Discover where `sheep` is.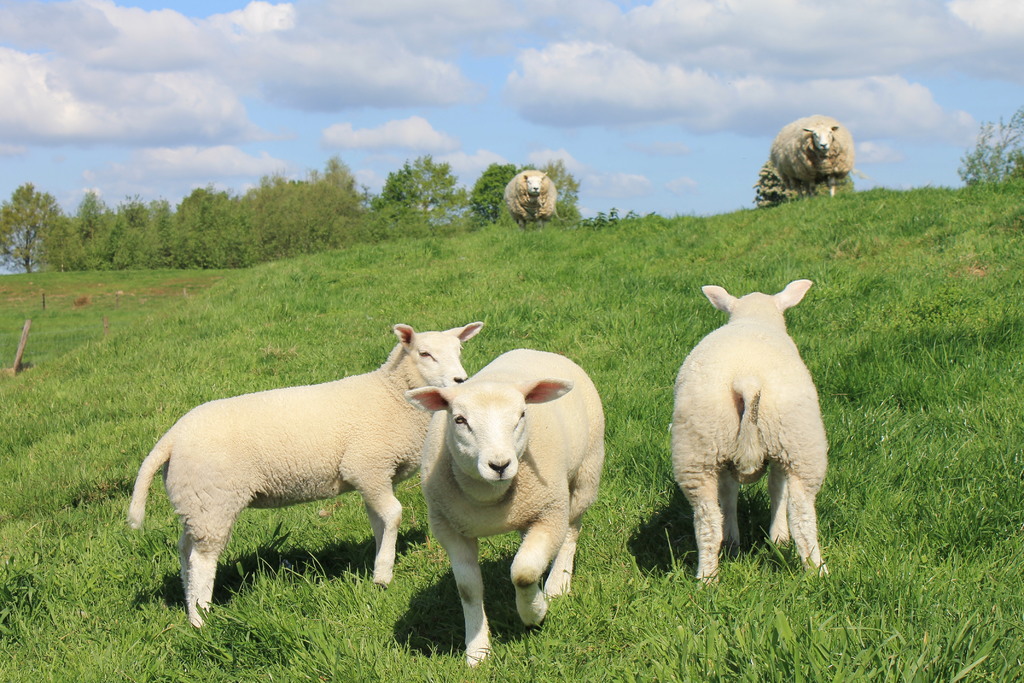
Discovered at {"left": 129, "top": 323, "right": 483, "bottom": 632}.
